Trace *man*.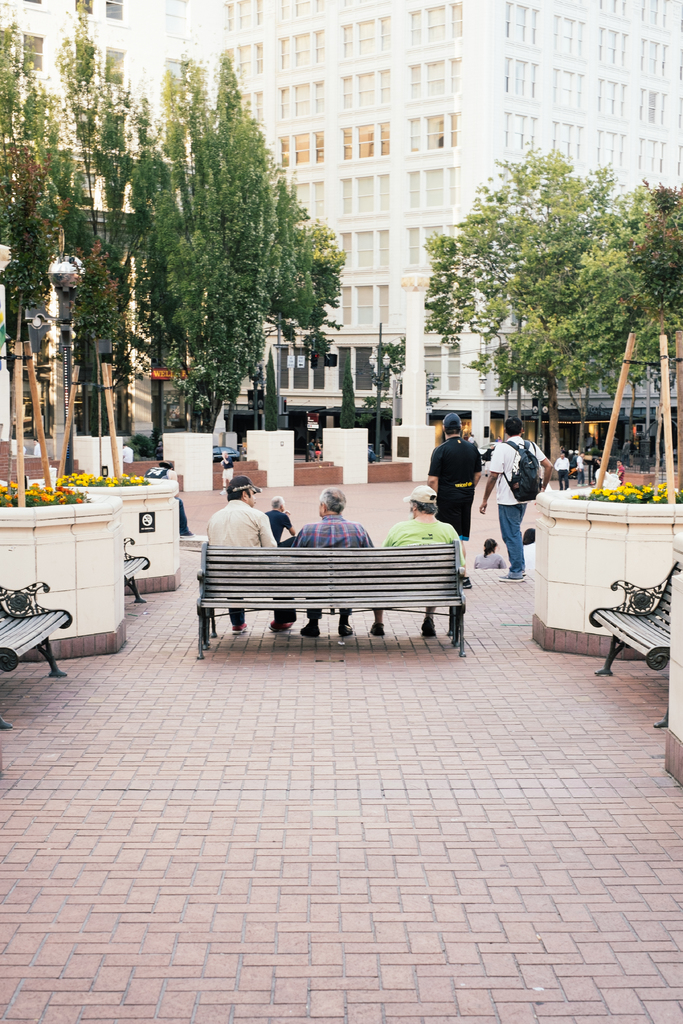
Traced to left=578, top=454, right=588, bottom=487.
